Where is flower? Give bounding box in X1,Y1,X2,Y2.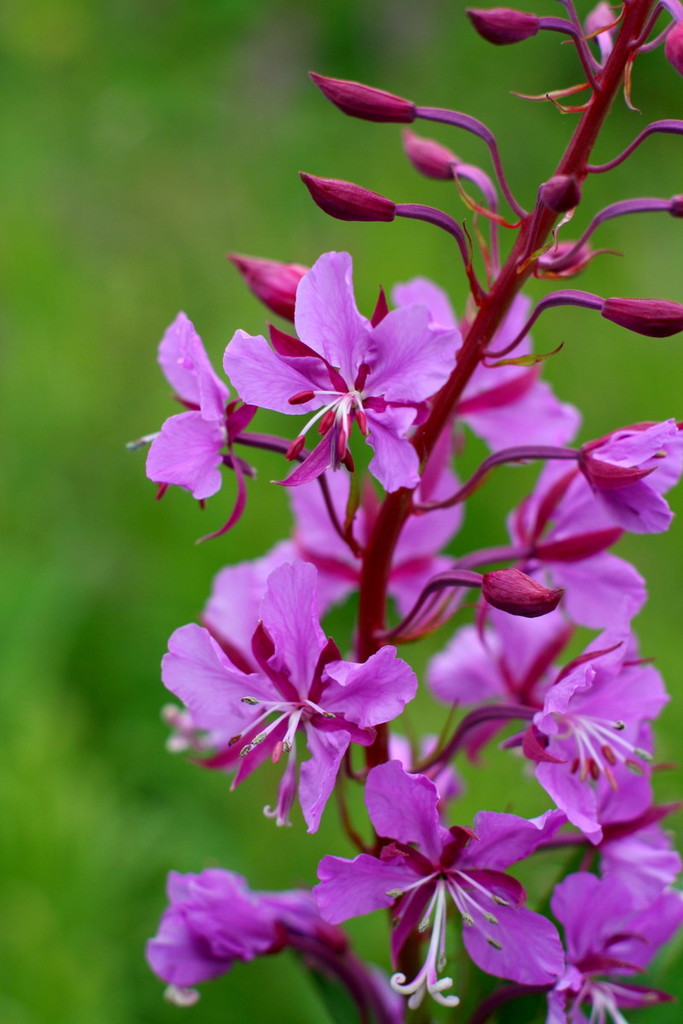
295,469,456,617.
